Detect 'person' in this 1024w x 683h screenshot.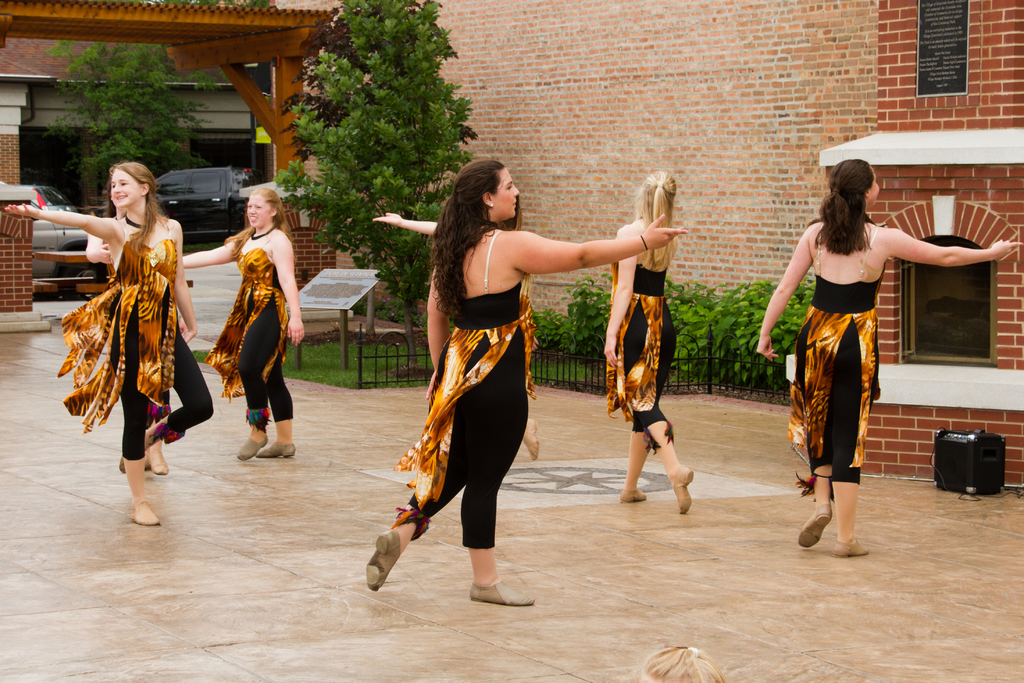
Detection: bbox=(757, 156, 1023, 557).
